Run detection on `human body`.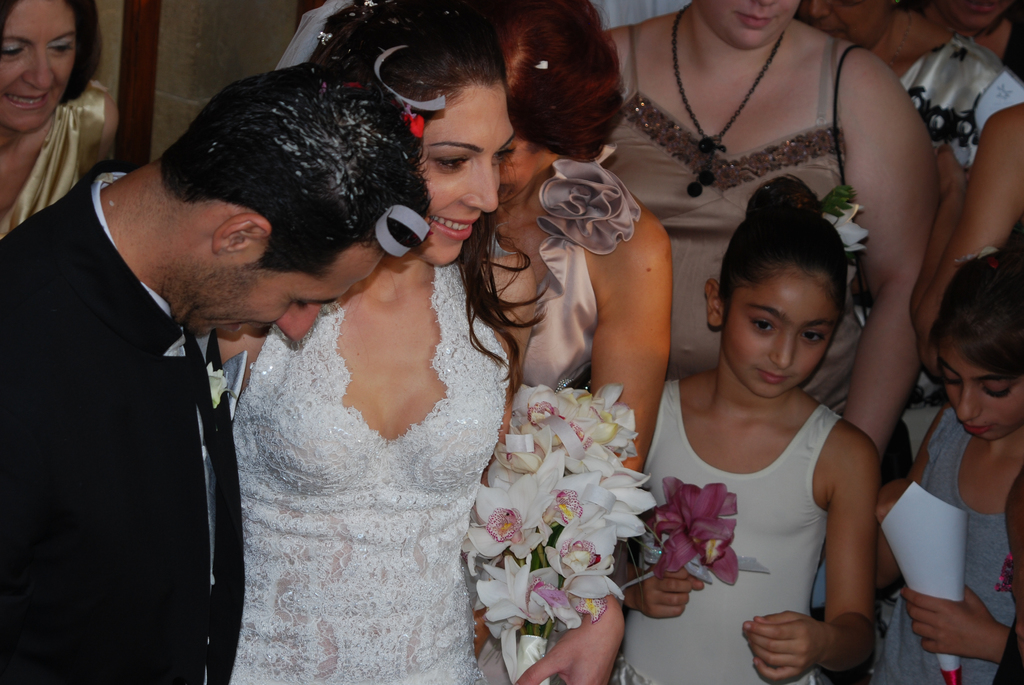
Result: [220, 0, 536, 684].
